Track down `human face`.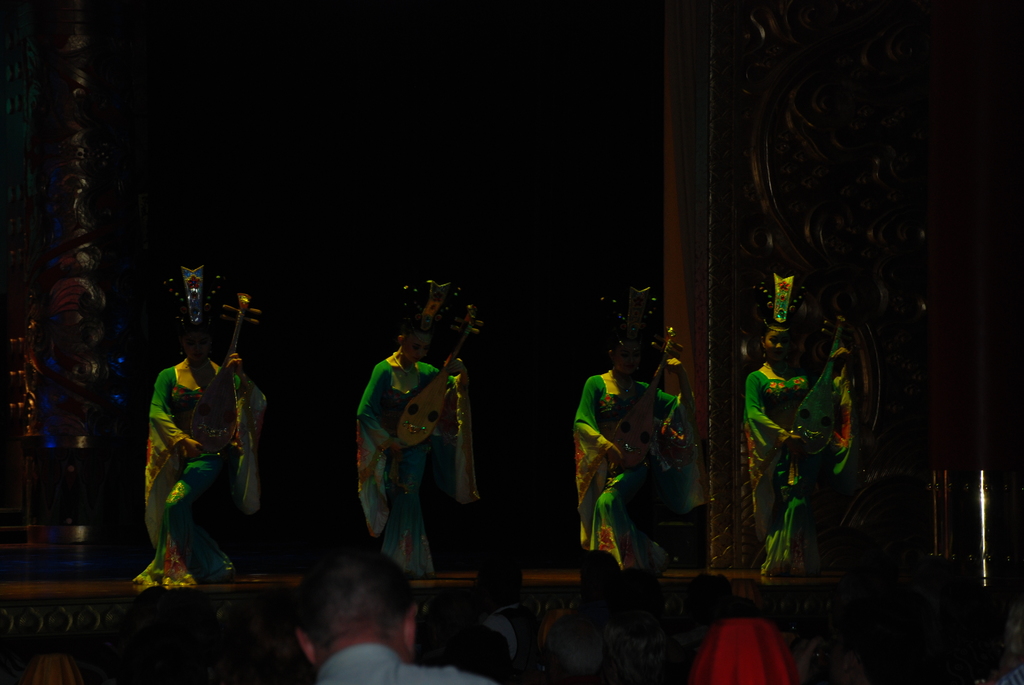
Tracked to <bbox>764, 330, 781, 358</bbox>.
